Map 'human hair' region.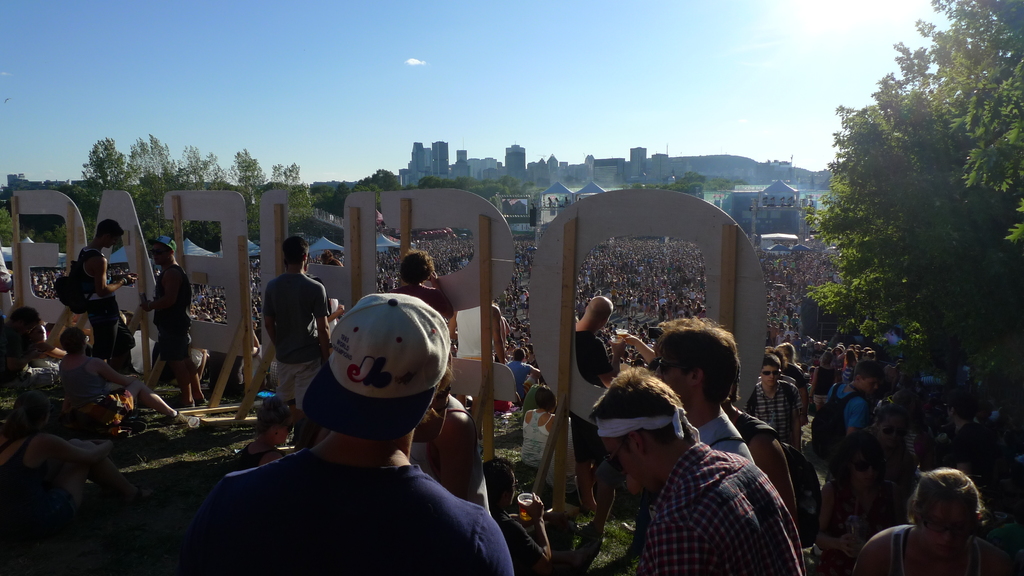
Mapped to locate(950, 387, 973, 419).
